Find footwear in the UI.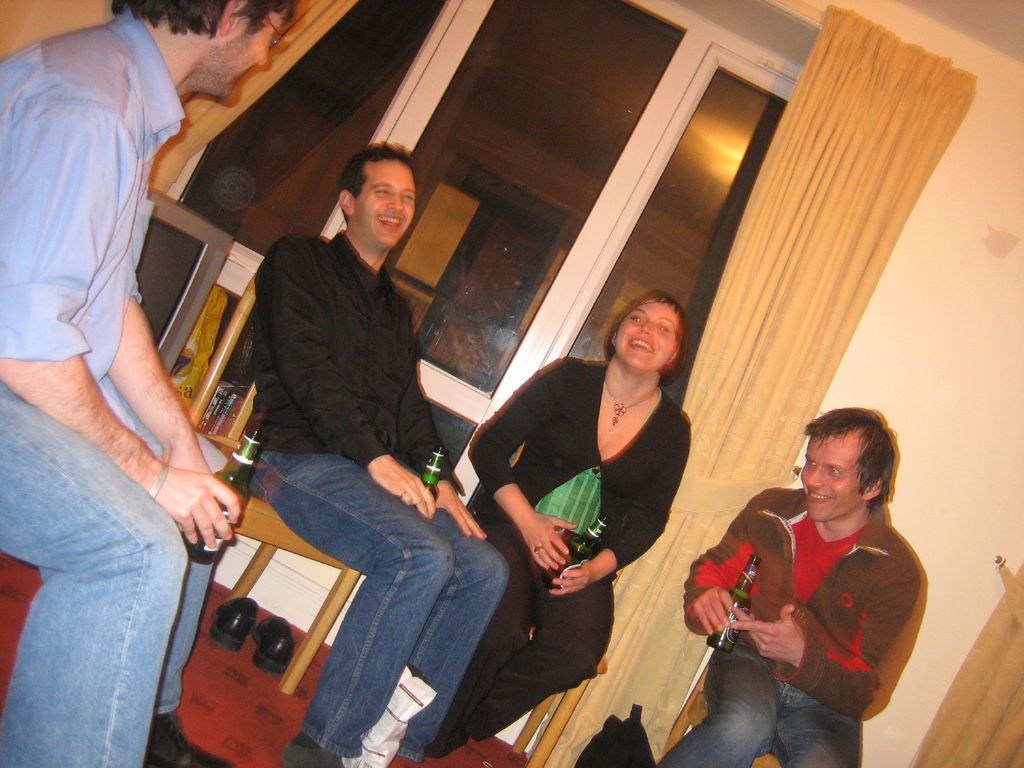
UI element at pyautogui.locateOnScreen(276, 730, 344, 767).
